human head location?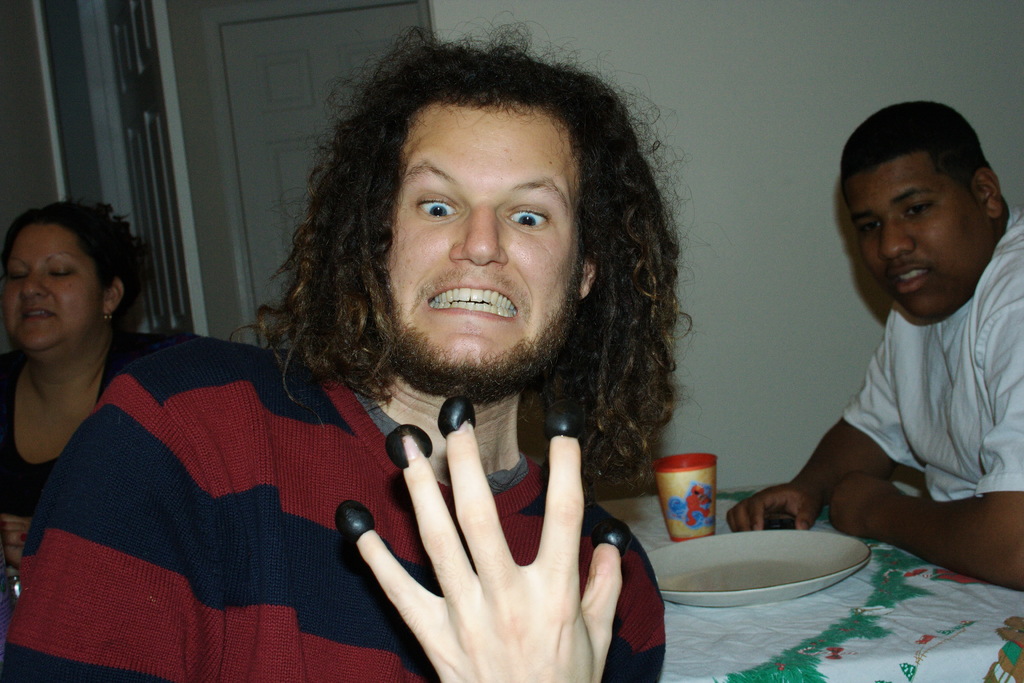
box(0, 202, 127, 352)
